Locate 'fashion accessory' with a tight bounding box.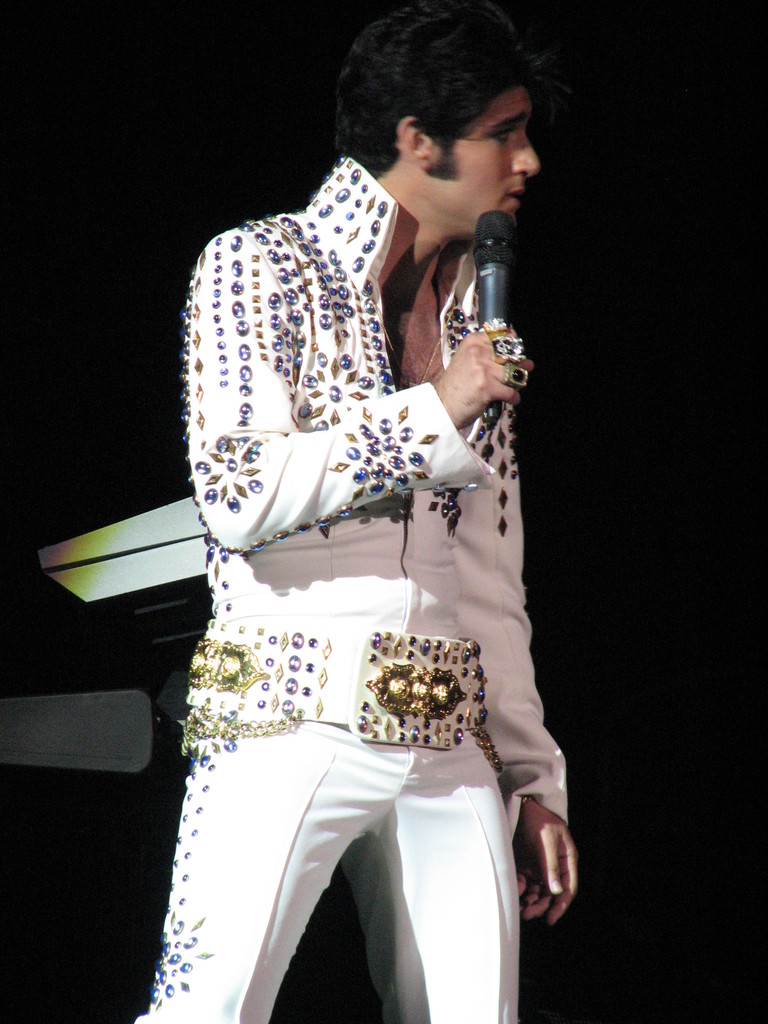
left=359, top=285, right=458, bottom=390.
